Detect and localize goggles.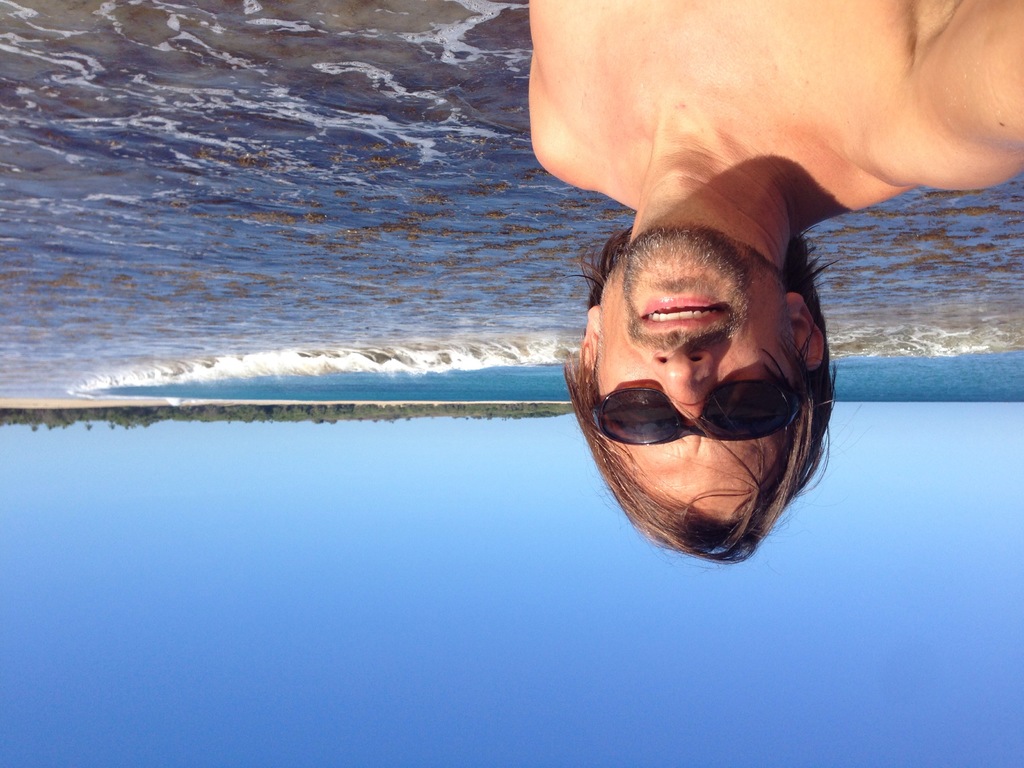
Localized at x1=589 y1=389 x2=801 y2=462.
